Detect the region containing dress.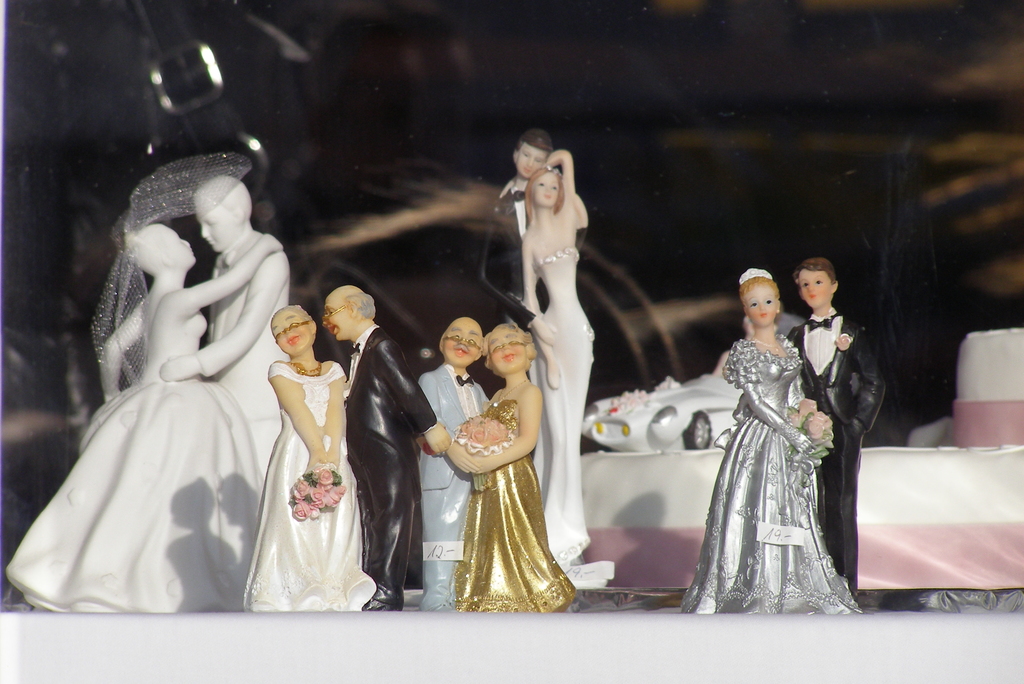
select_region(668, 345, 867, 612).
